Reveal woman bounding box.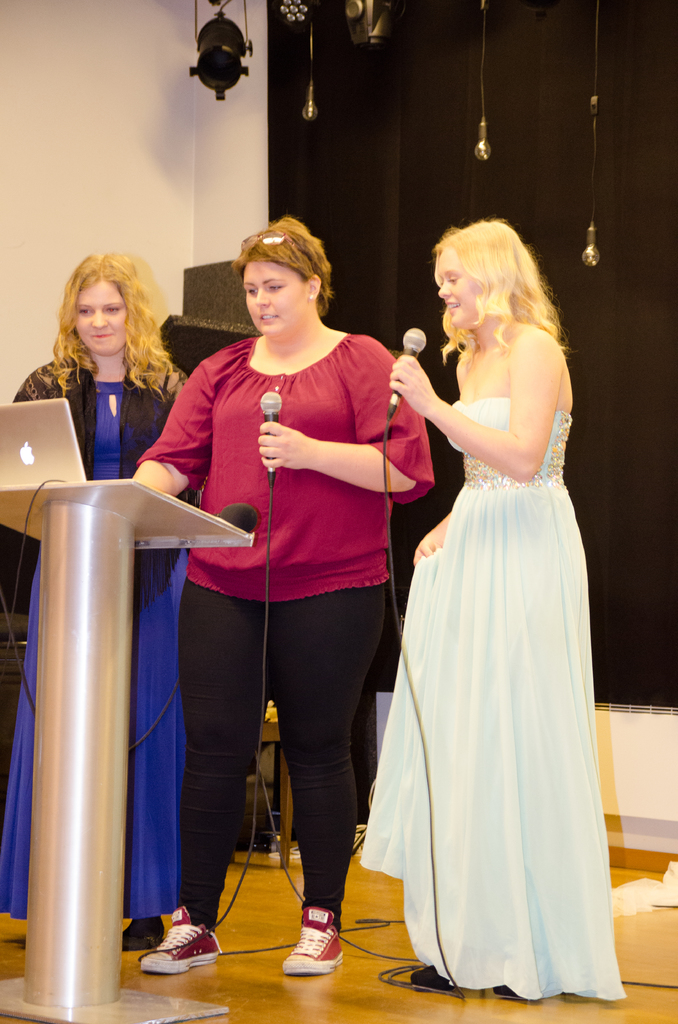
Revealed: region(0, 250, 202, 948).
